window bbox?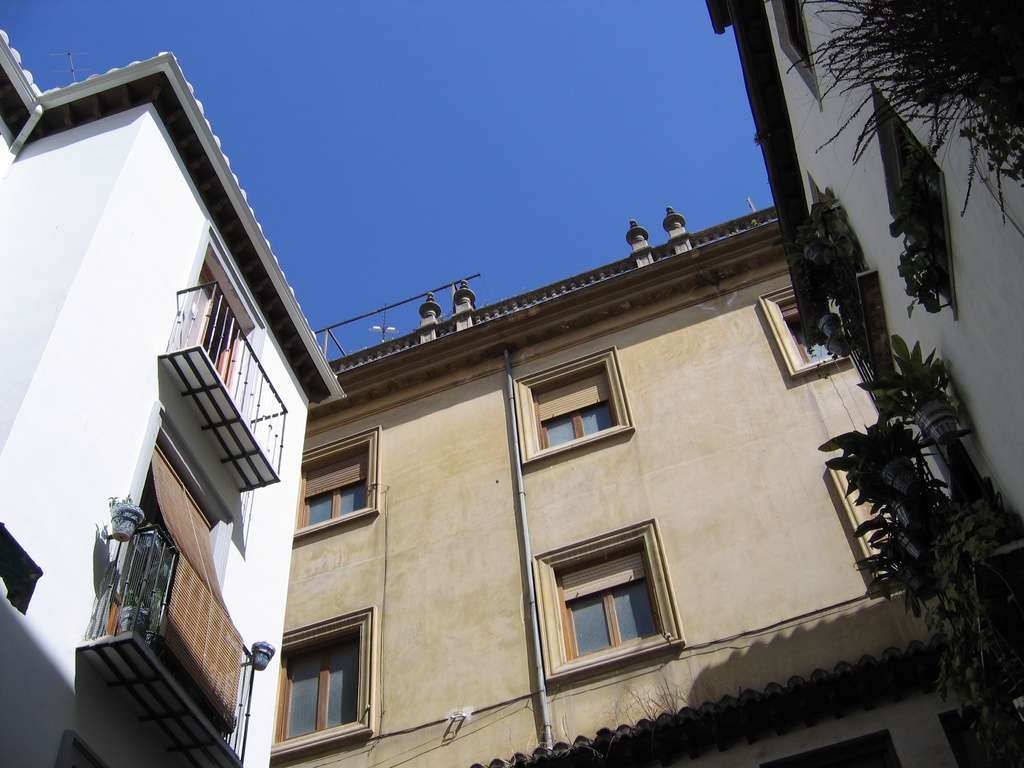
rect(840, 455, 922, 599)
